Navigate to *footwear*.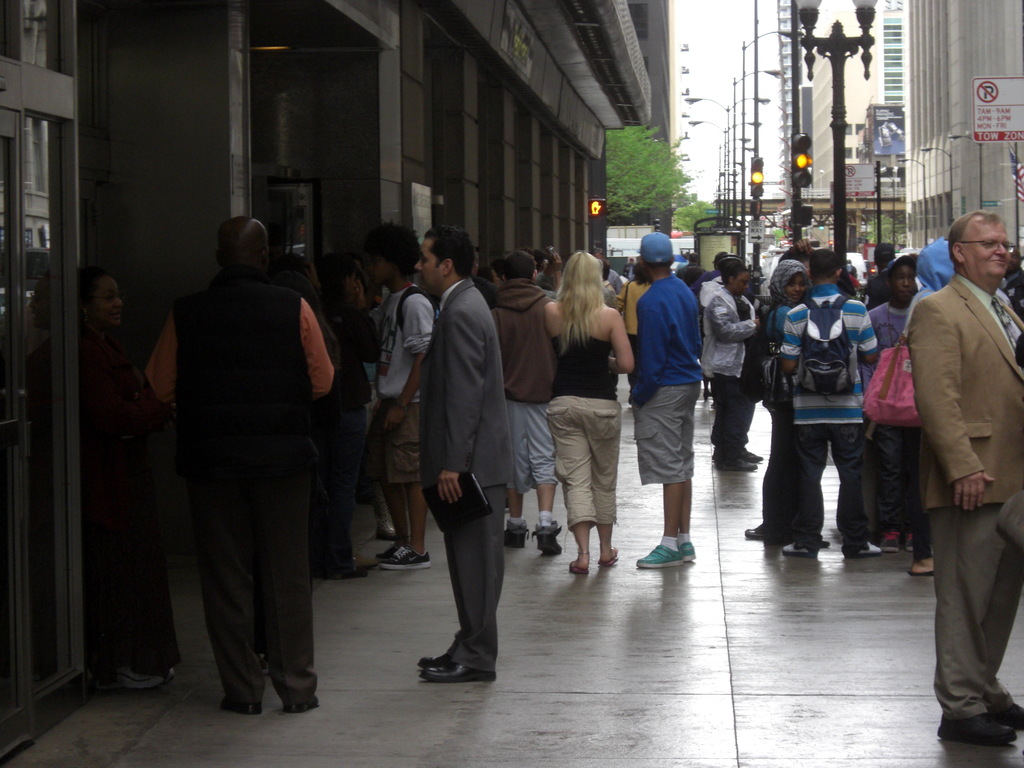
Navigation target: detection(225, 682, 260, 713).
